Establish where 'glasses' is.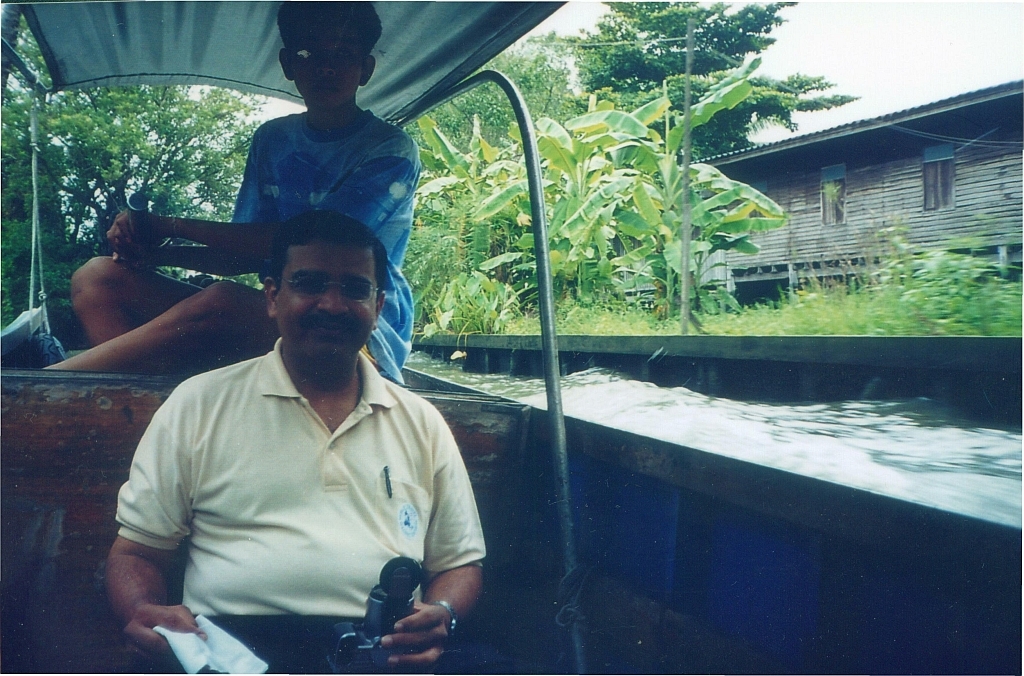
Established at (275, 273, 385, 306).
